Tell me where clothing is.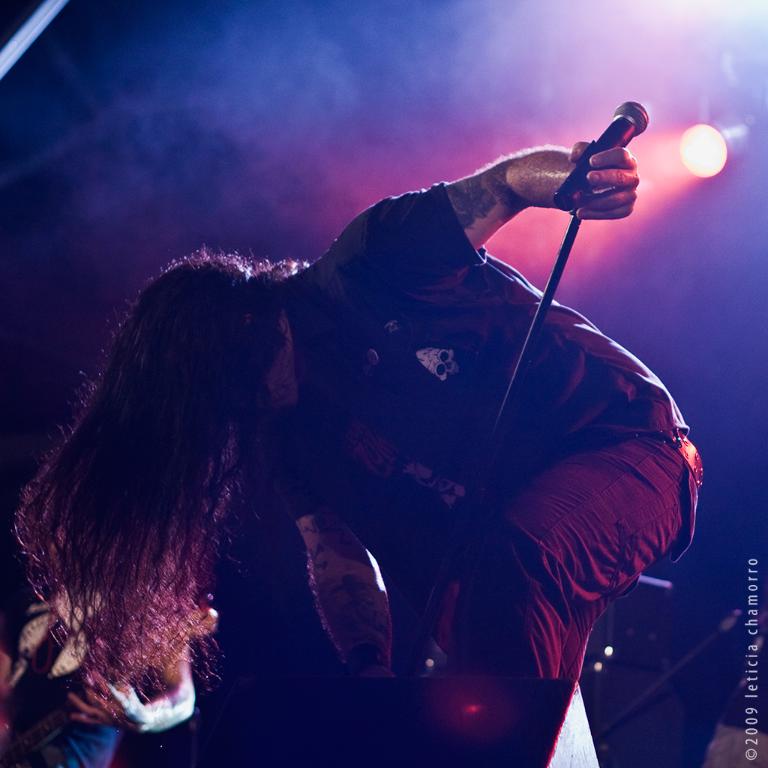
clothing is at crop(0, 589, 124, 767).
